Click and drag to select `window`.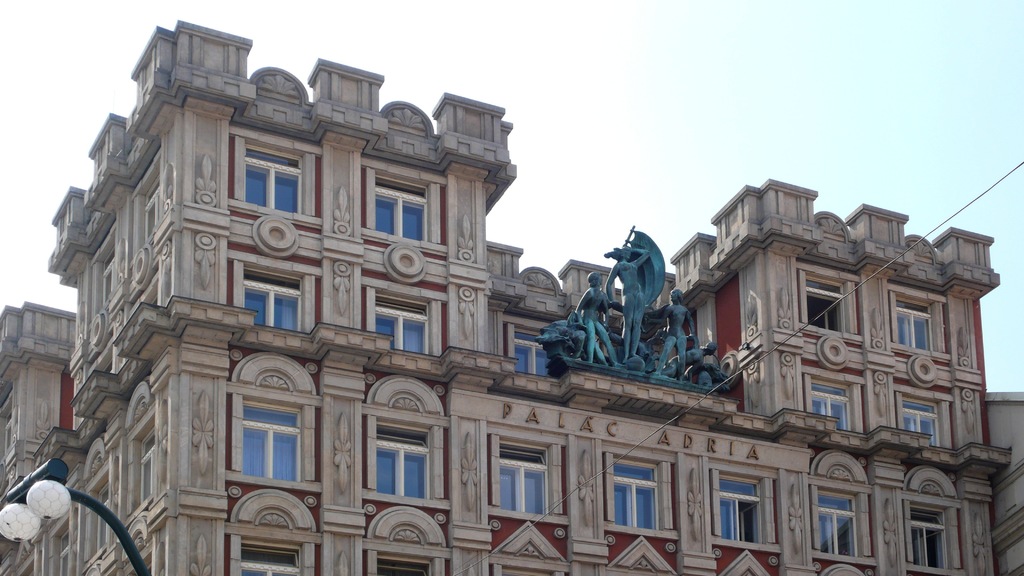
Selection: {"left": 488, "top": 442, "right": 553, "bottom": 516}.
